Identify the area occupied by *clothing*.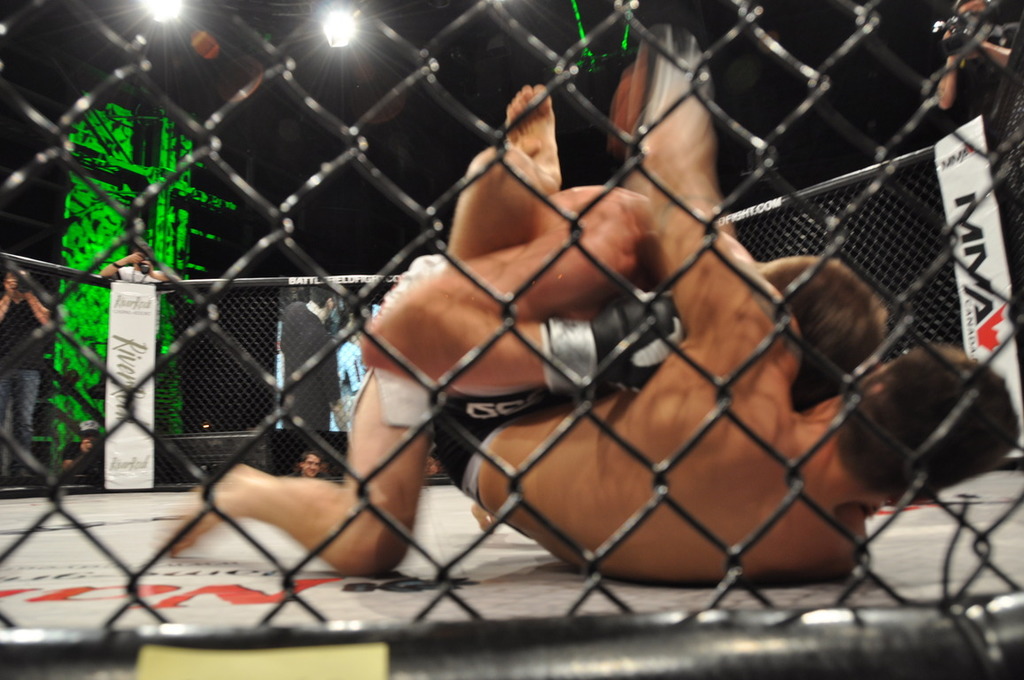
Area: BBox(338, 339, 372, 429).
